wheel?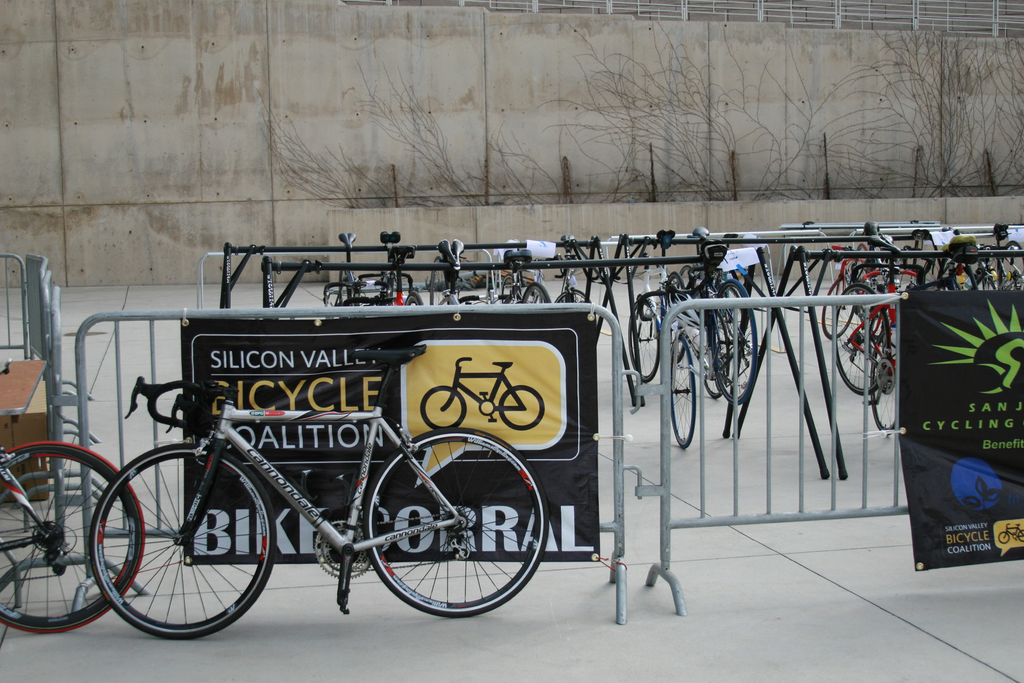
Rect(835, 283, 891, 397)
